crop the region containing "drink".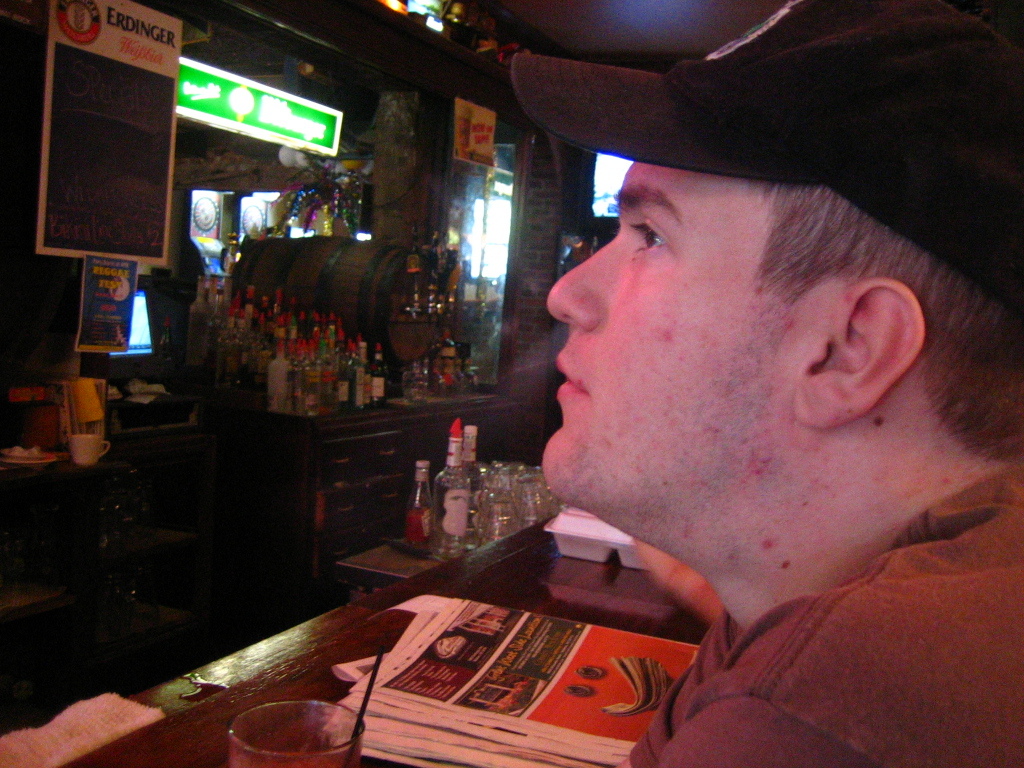
Crop region: [left=210, top=286, right=221, bottom=344].
